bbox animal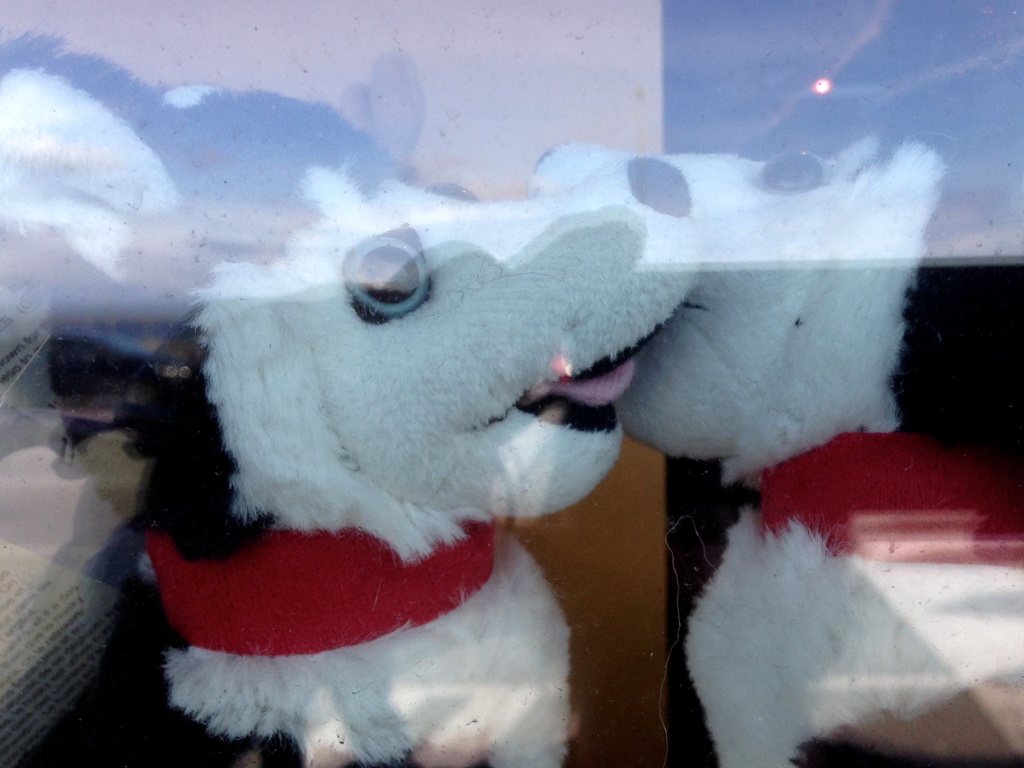
pyautogui.locateOnScreen(0, 30, 701, 767)
